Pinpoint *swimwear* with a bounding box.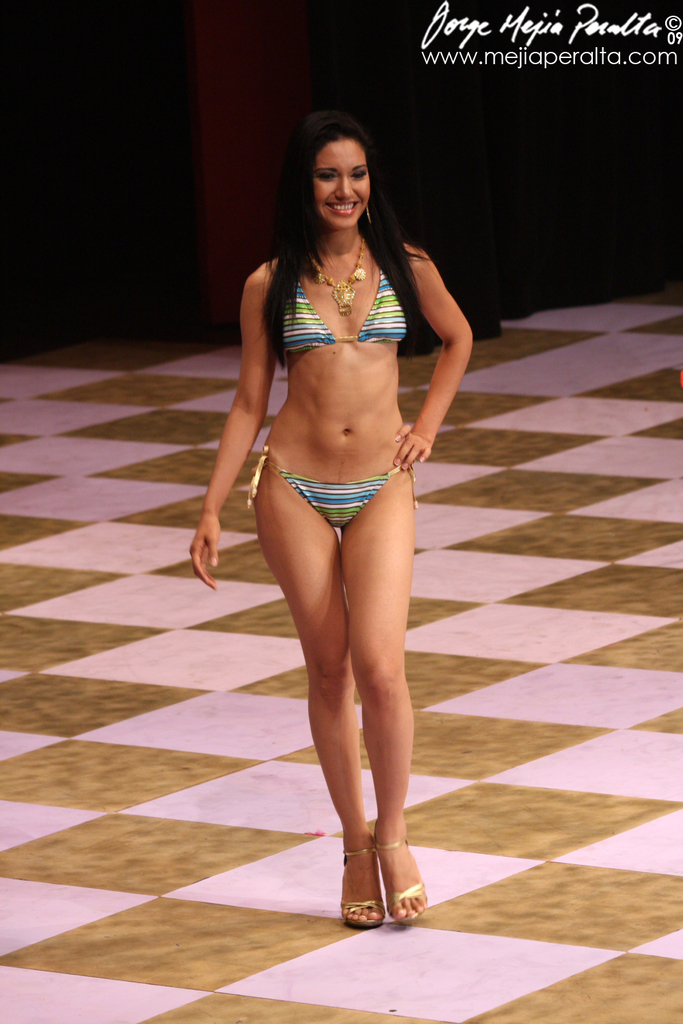
rect(283, 253, 413, 365).
